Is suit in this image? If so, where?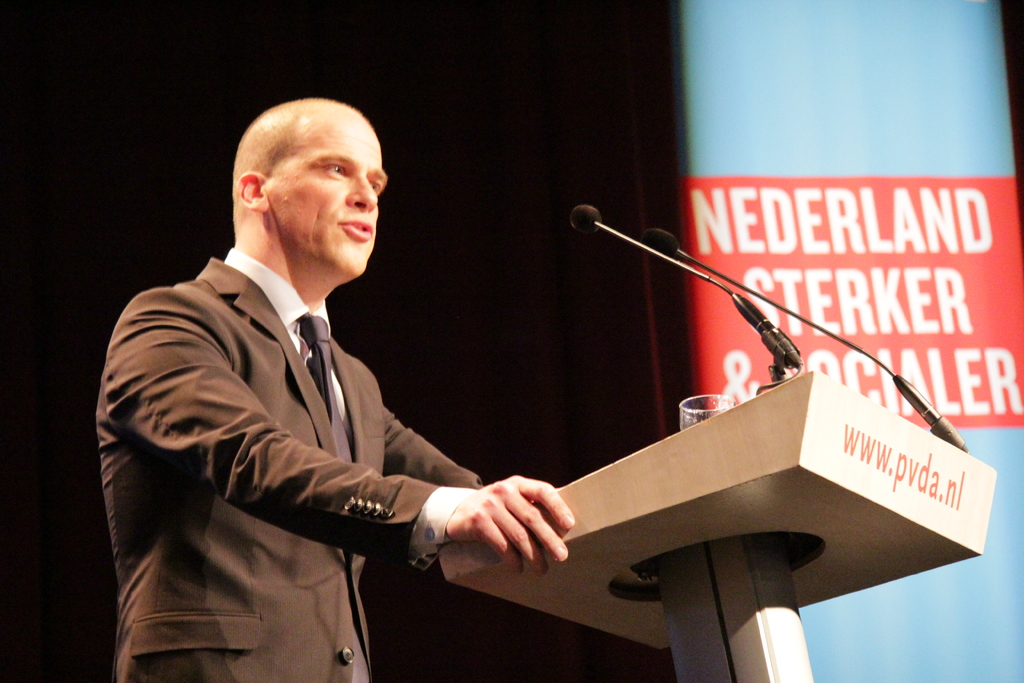
Yes, at 95, 253, 484, 682.
